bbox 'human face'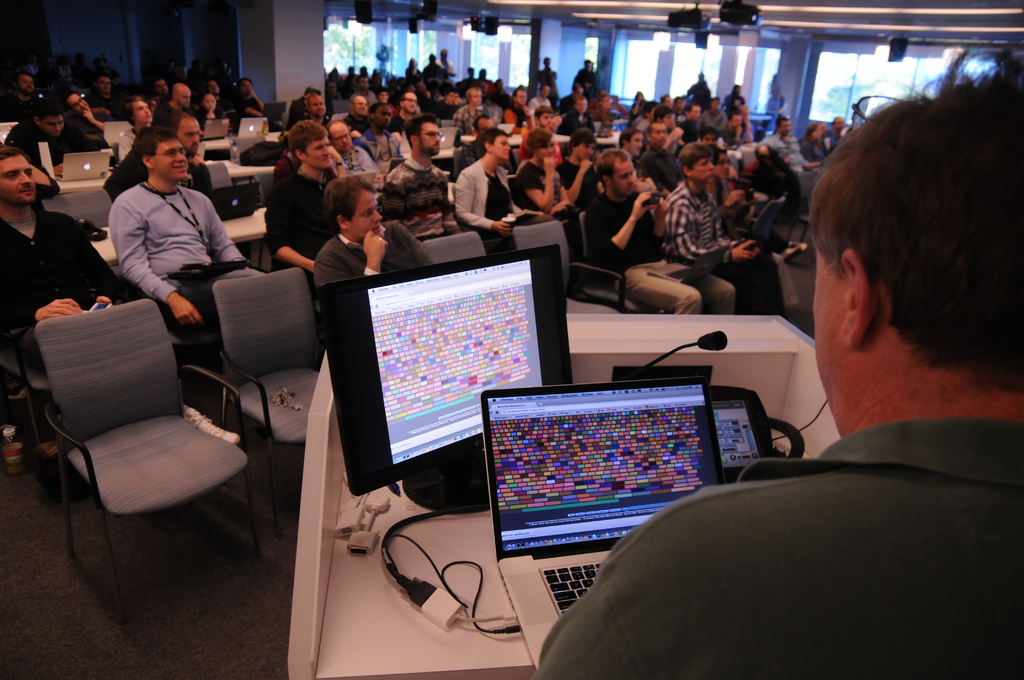
Rect(308, 97, 326, 115)
